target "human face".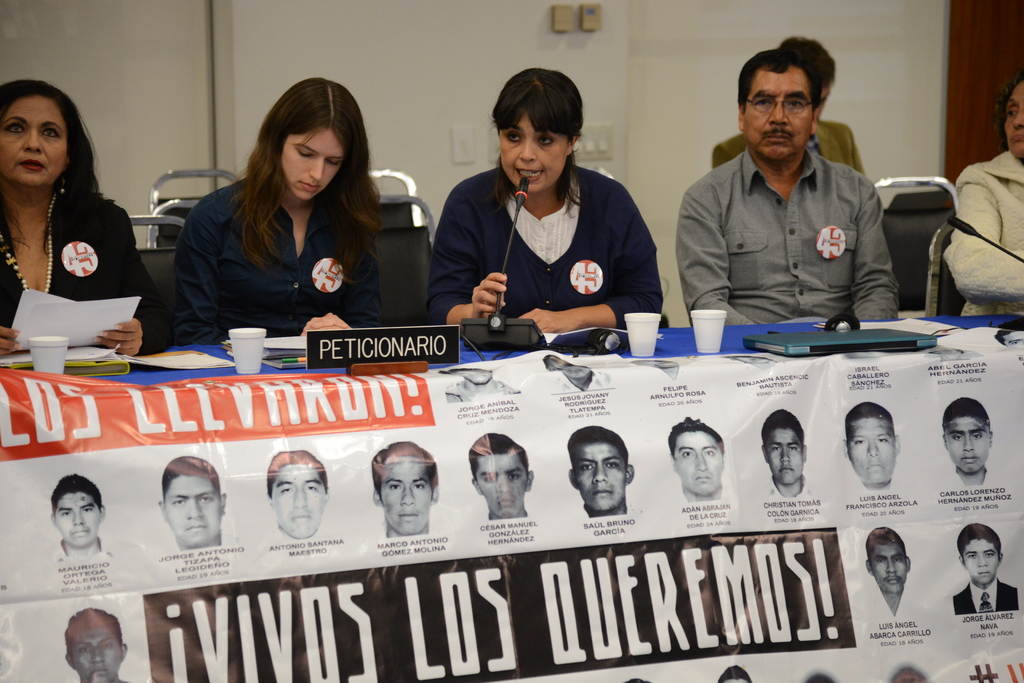
Target region: (949,416,992,477).
